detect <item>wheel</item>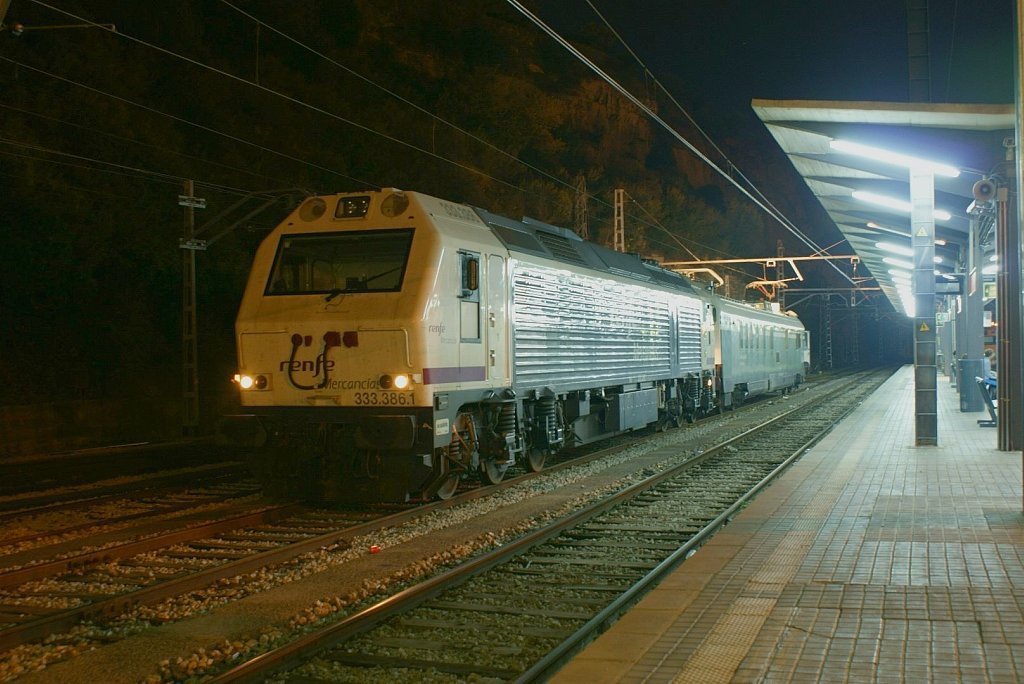
x1=674, y1=413, x2=687, y2=425
